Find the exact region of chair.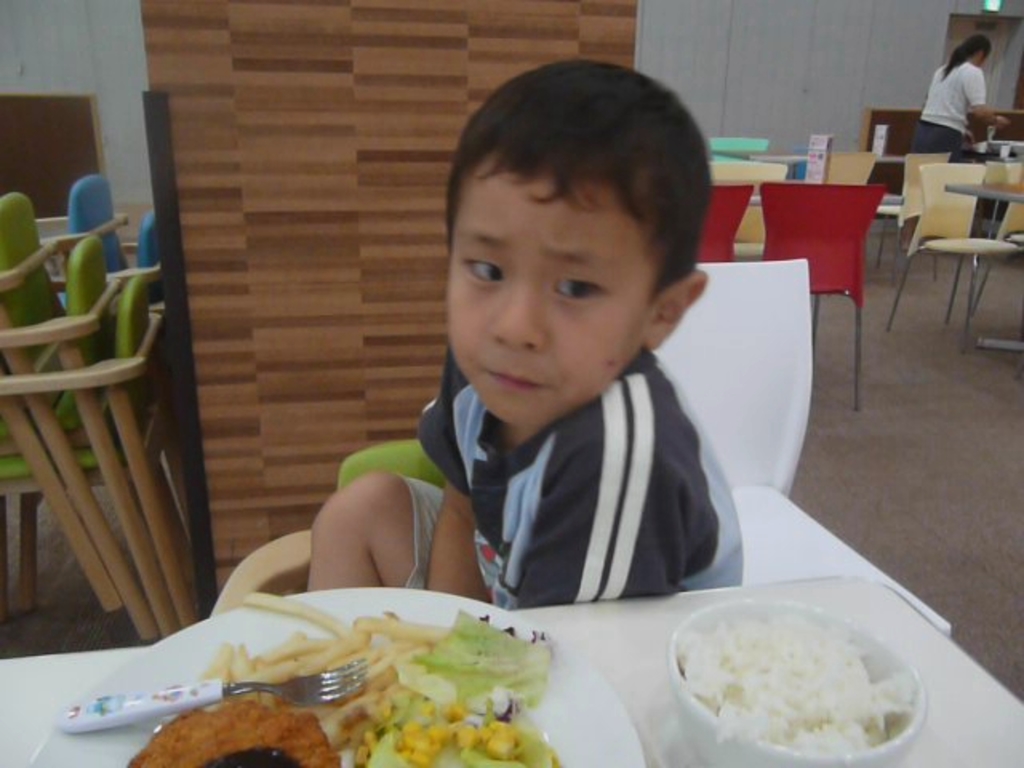
Exact region: rect(104, 210, 160, 333).
